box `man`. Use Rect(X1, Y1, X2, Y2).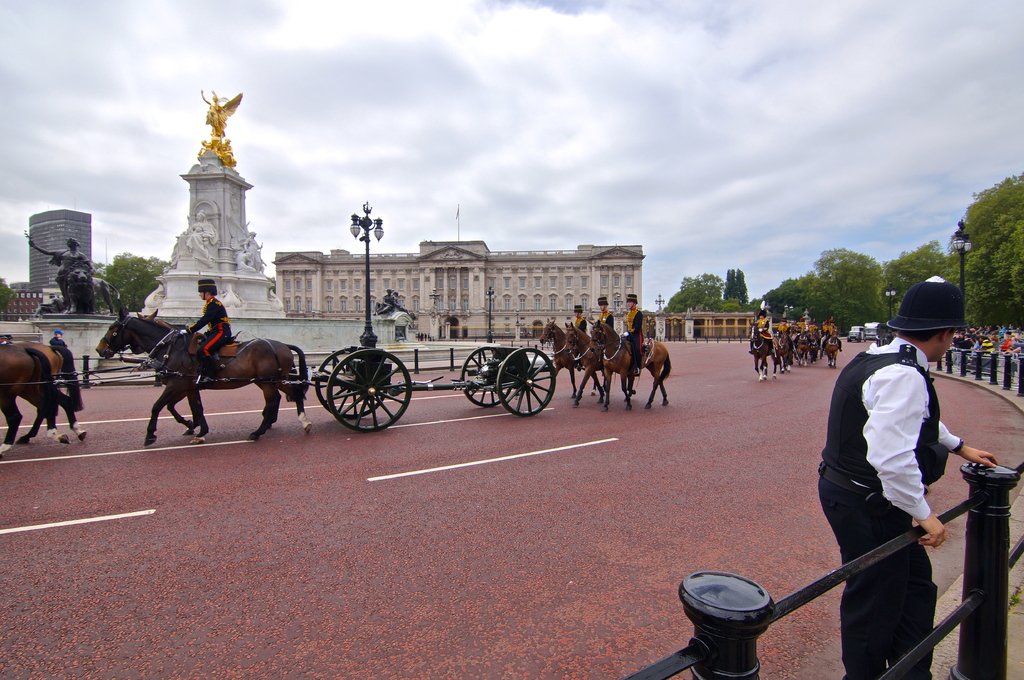
Rect(577, 304, 585, 331).
